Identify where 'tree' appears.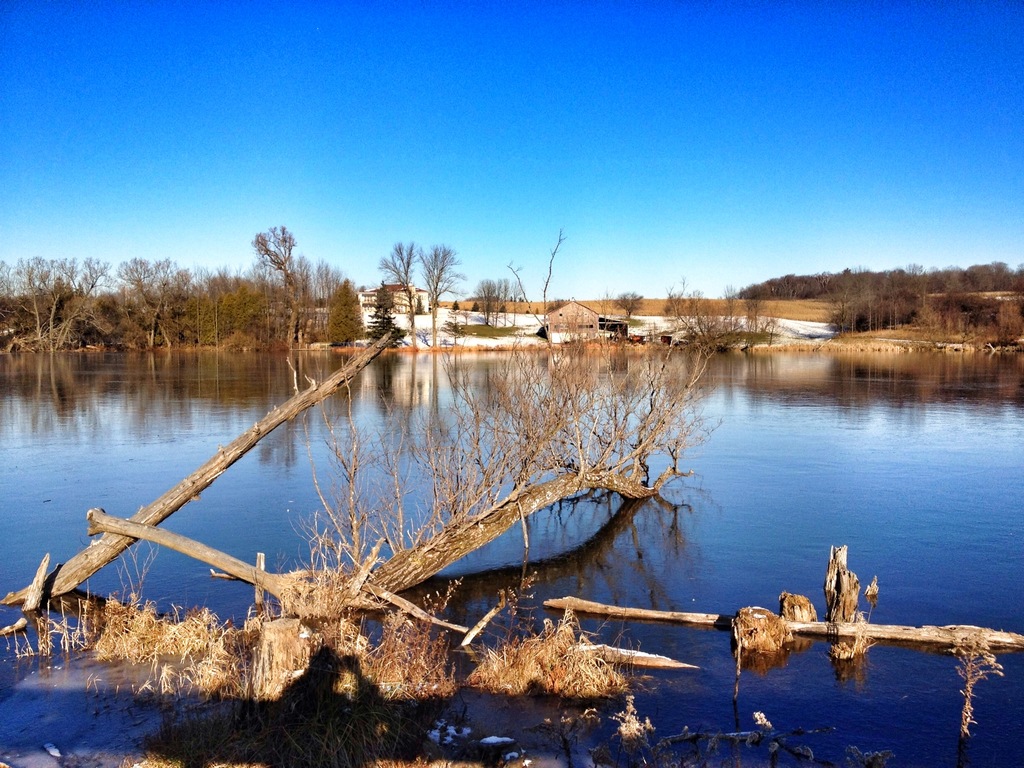
Appears at locate(612, 288, 646, 319).
